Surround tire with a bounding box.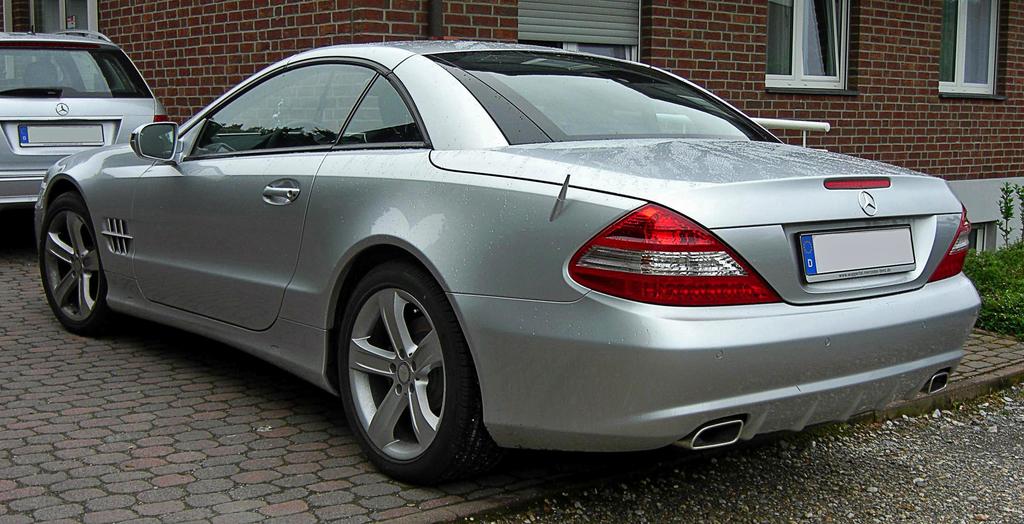
40,186,108,333.
